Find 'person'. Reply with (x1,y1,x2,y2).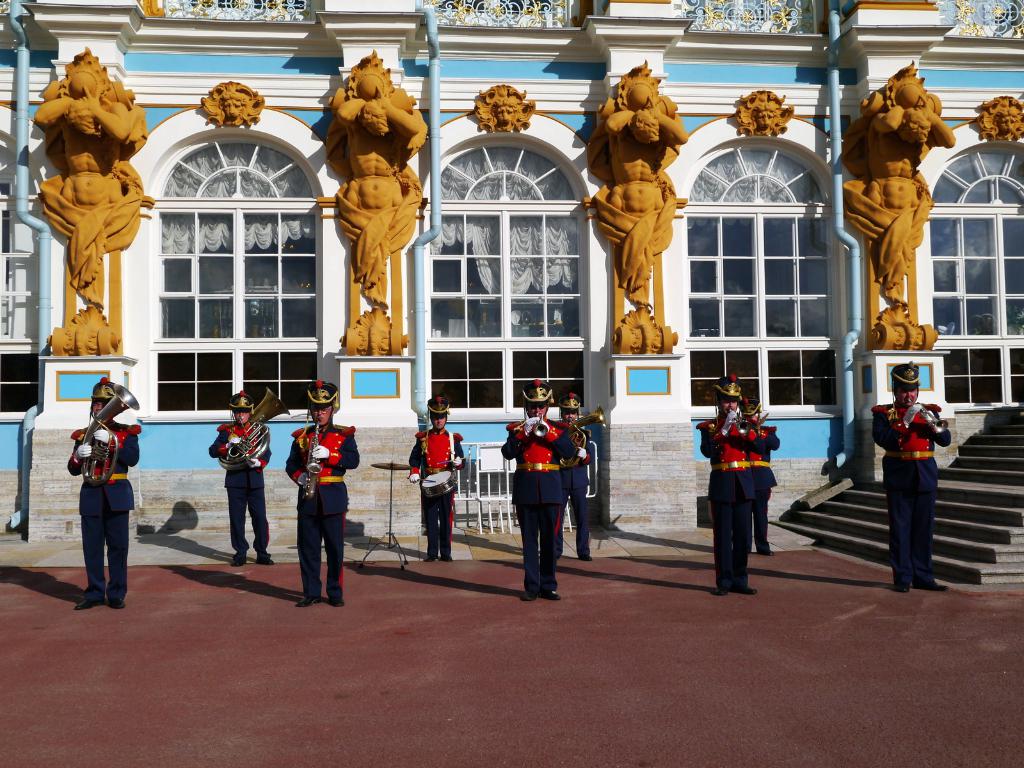
(58,357,131,606).
